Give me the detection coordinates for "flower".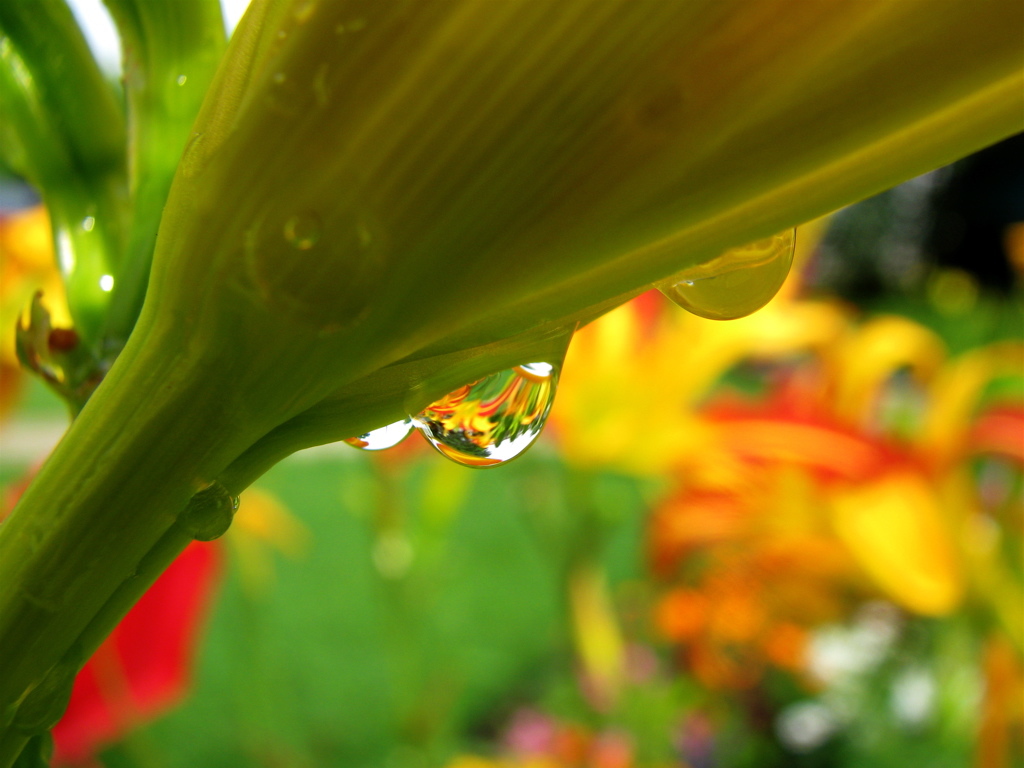
(0, 451, 294, 765).
